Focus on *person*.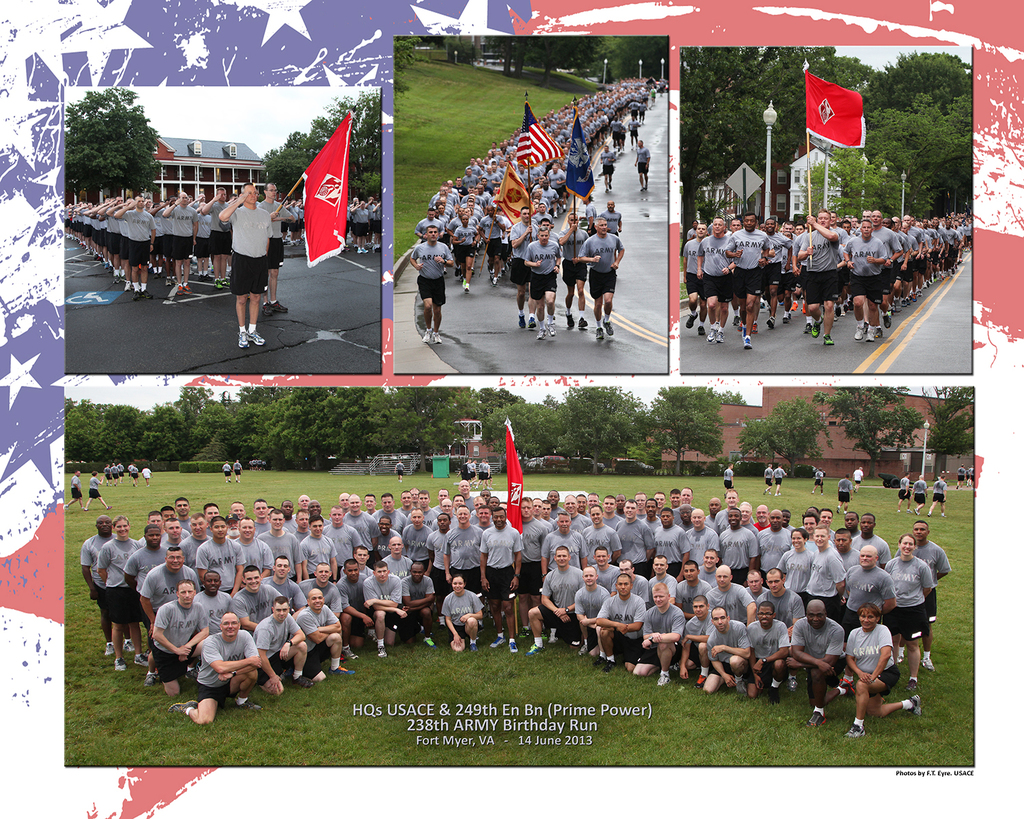
Focused at bbox=(799, 504, 820, 530).
